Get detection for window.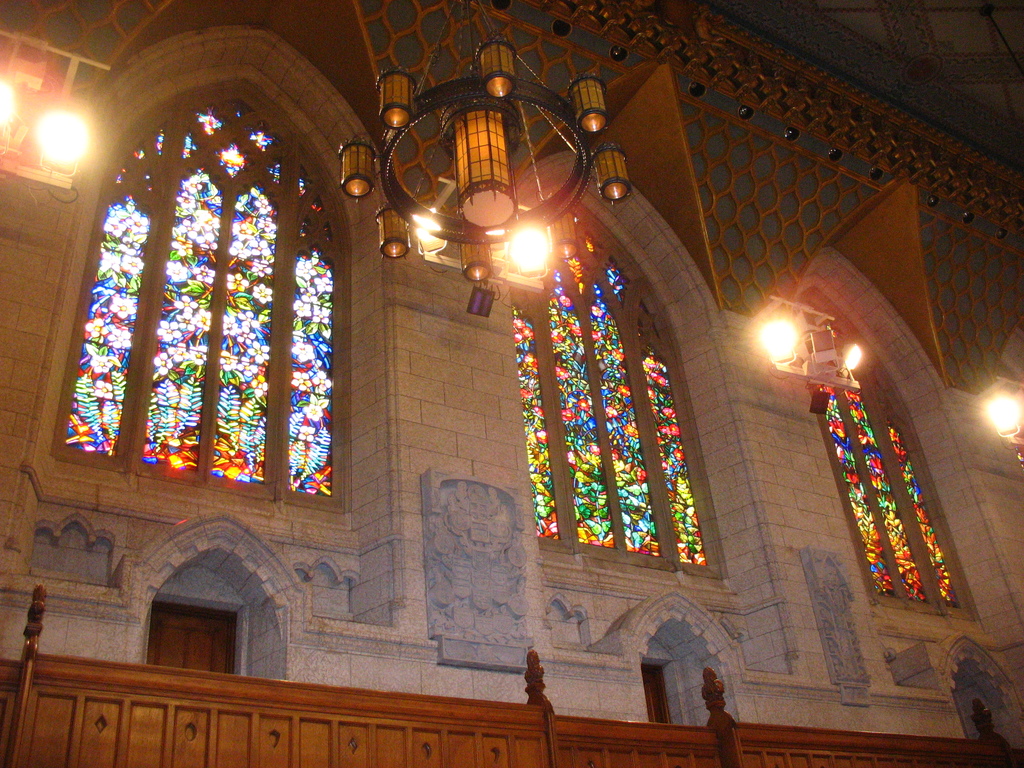
Detection: [x1=824, y1=236, x2=963, y2=639].
